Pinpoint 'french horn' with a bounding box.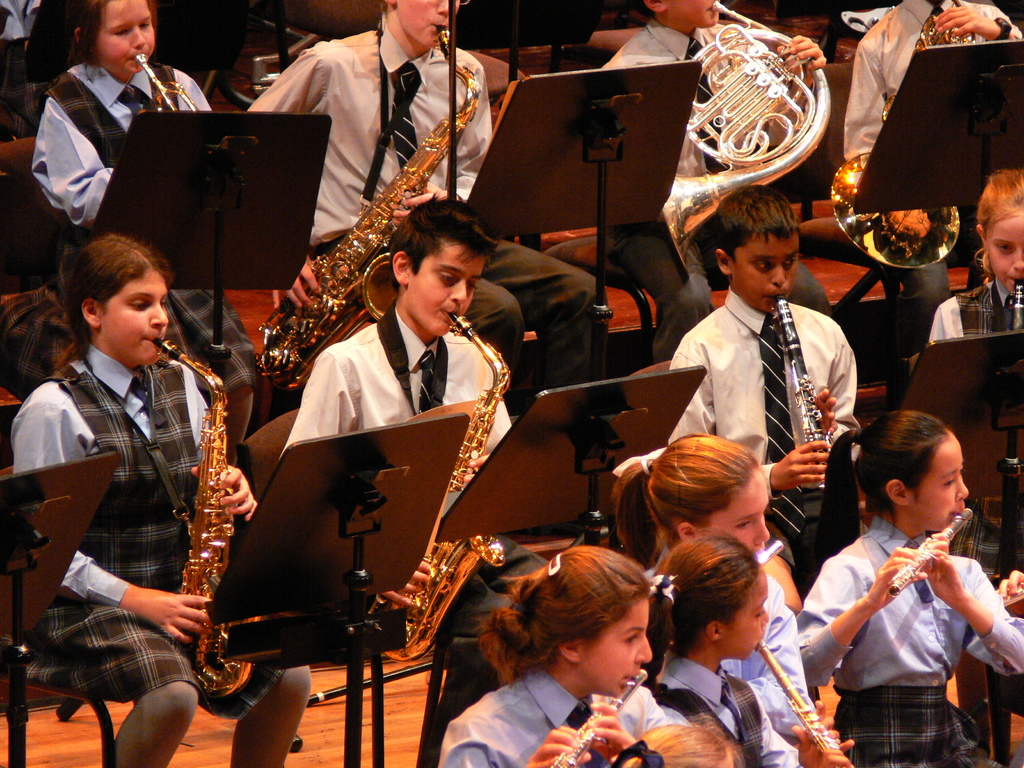
pyautogui.locateOnScreen(152, 333, 256, 704).
